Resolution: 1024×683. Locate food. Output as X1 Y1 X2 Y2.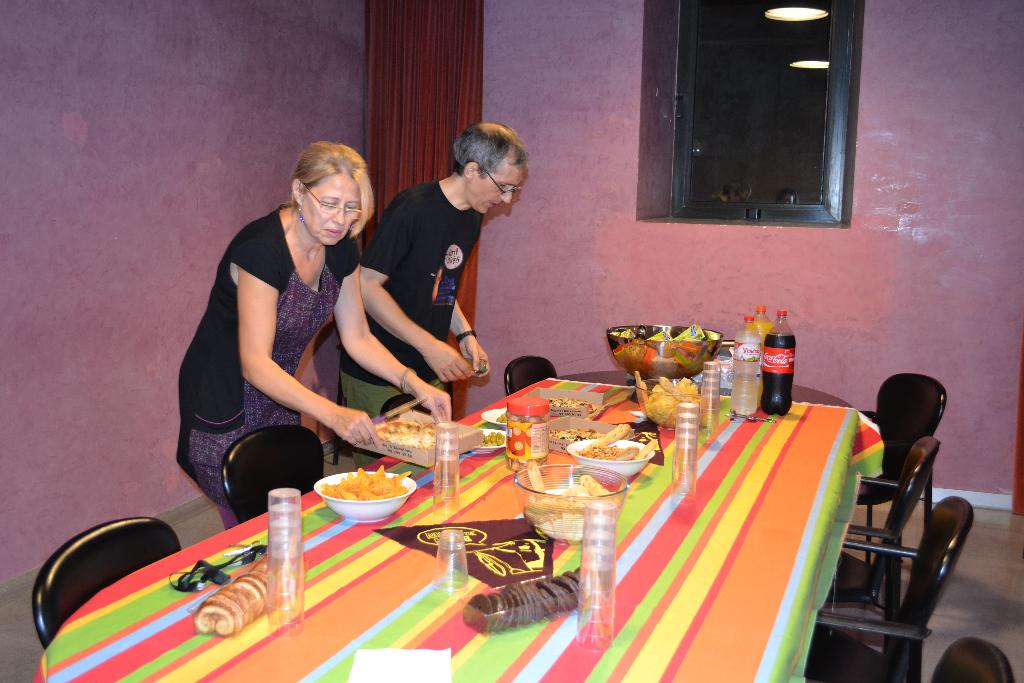
573 473 612 498.
